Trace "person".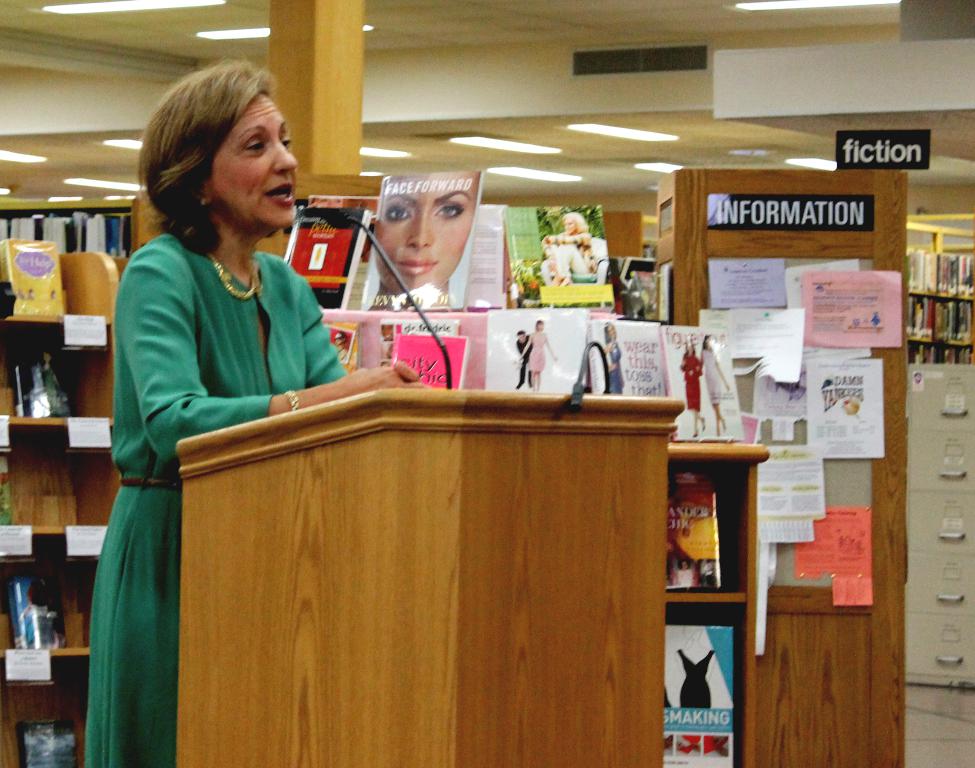
Traced to locate(700, 336, 731, 432).
